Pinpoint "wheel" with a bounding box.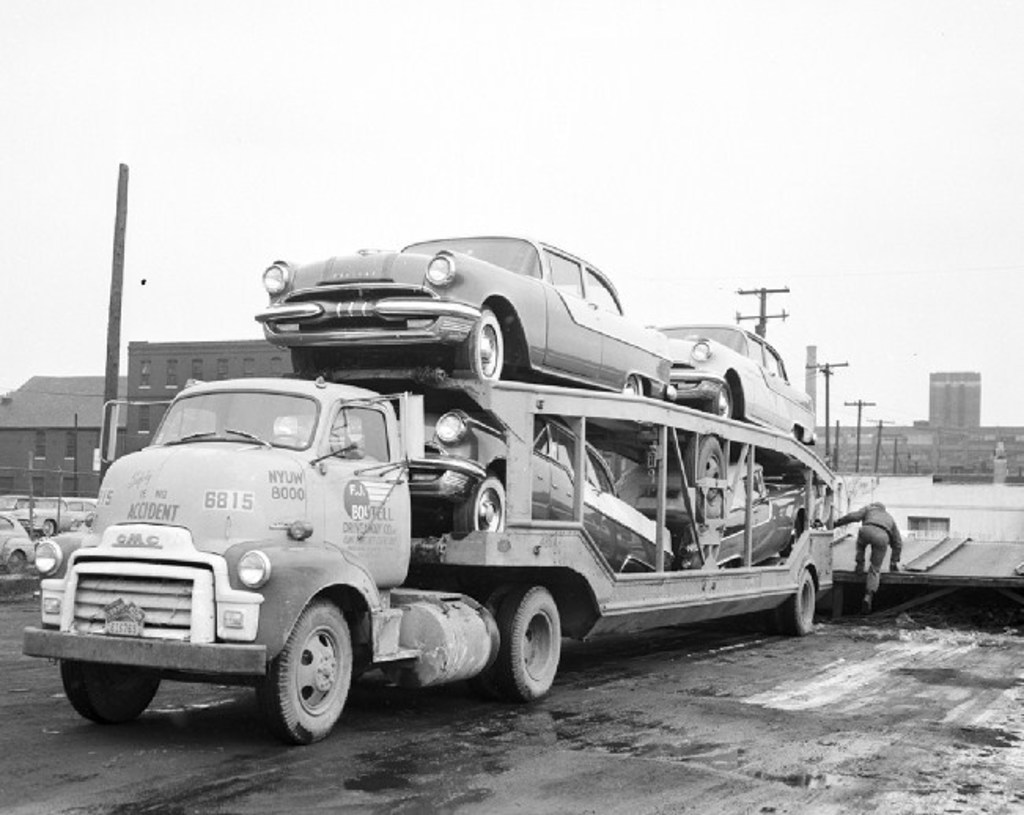
crop(44, 519, 52, 535).
